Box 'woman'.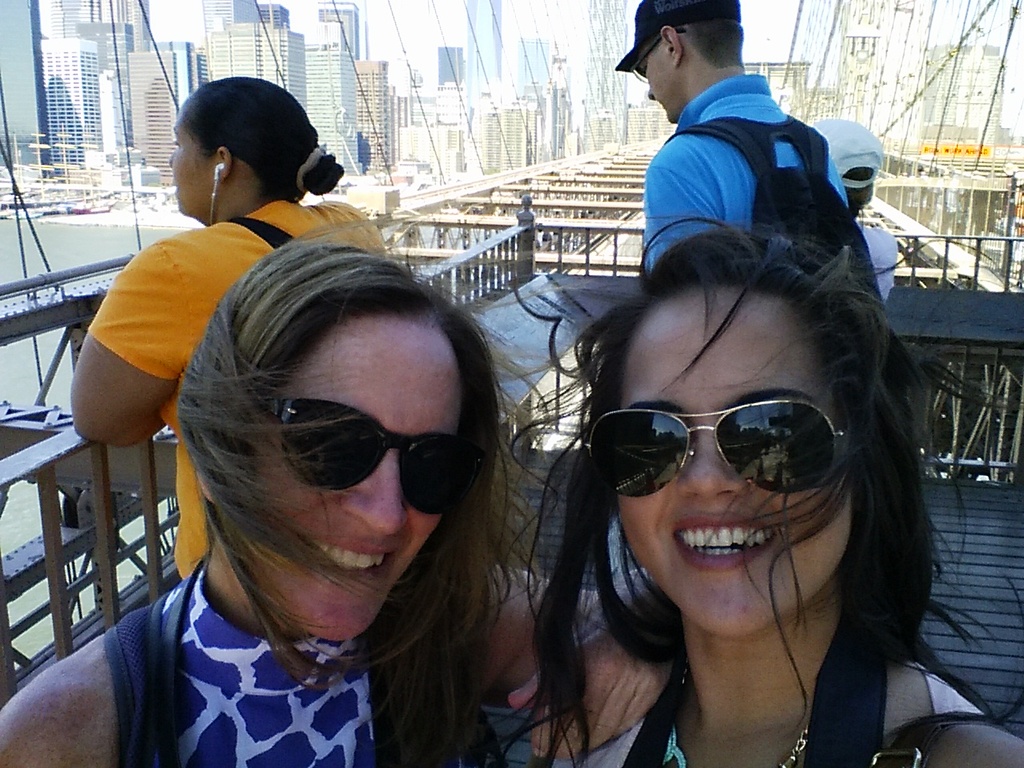
x1=0, y1=234, x2=679, y2=767.
